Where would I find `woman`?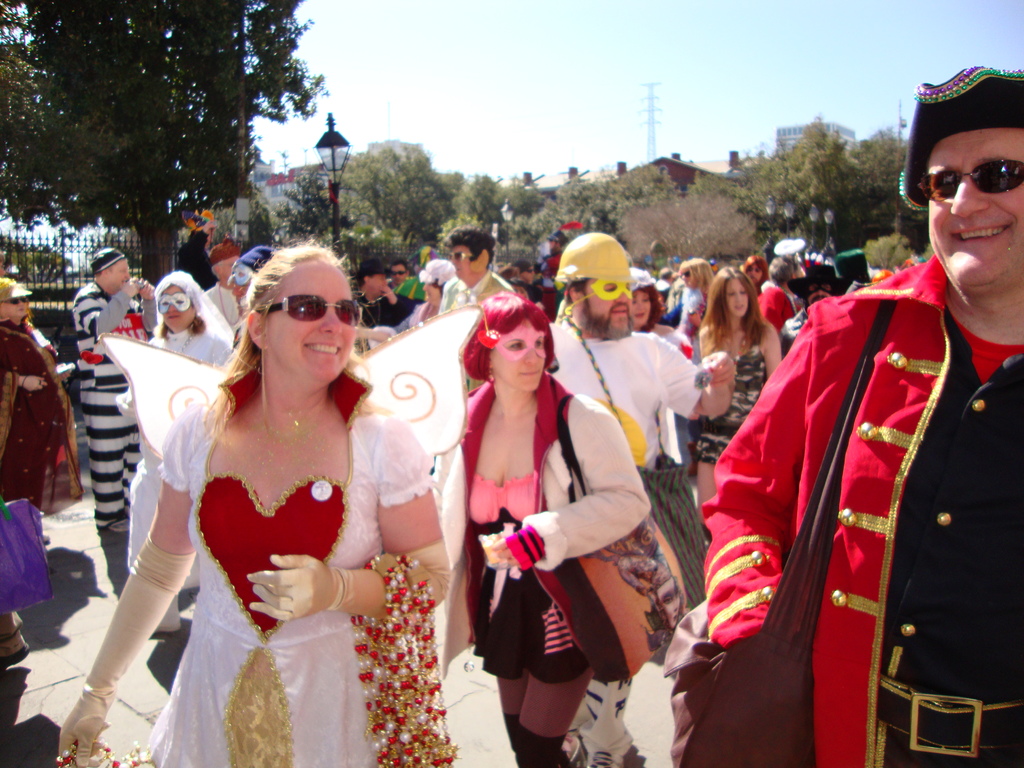
At pyautogui.locateOnScreen(693, 261, 788, 514).
